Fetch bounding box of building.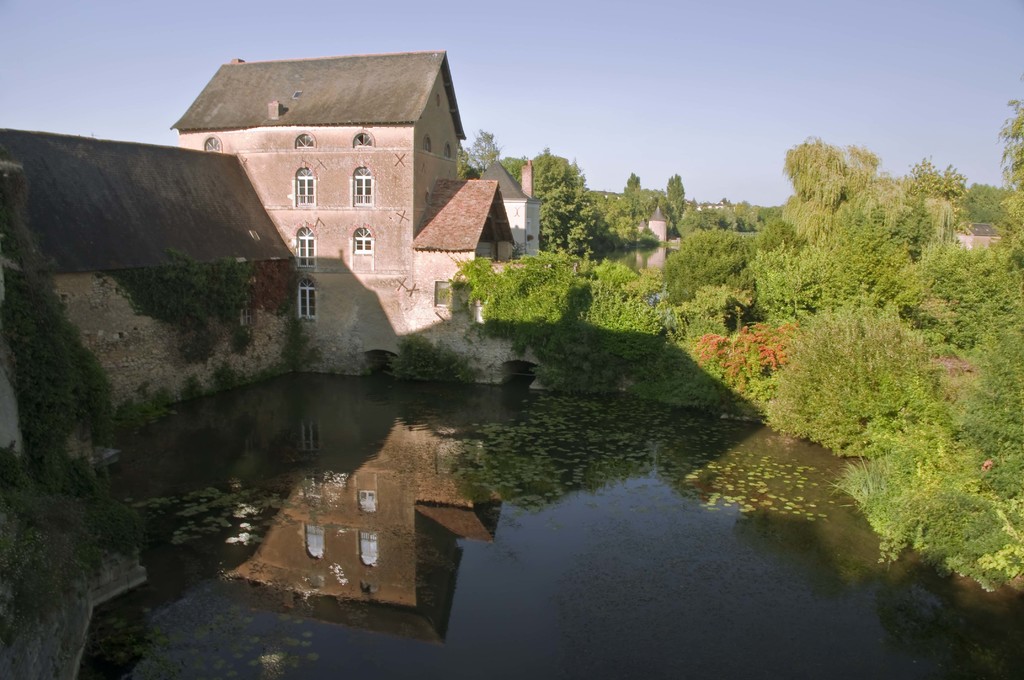
Bbox: x1=637 y1=207 x2=666 y2=244.
